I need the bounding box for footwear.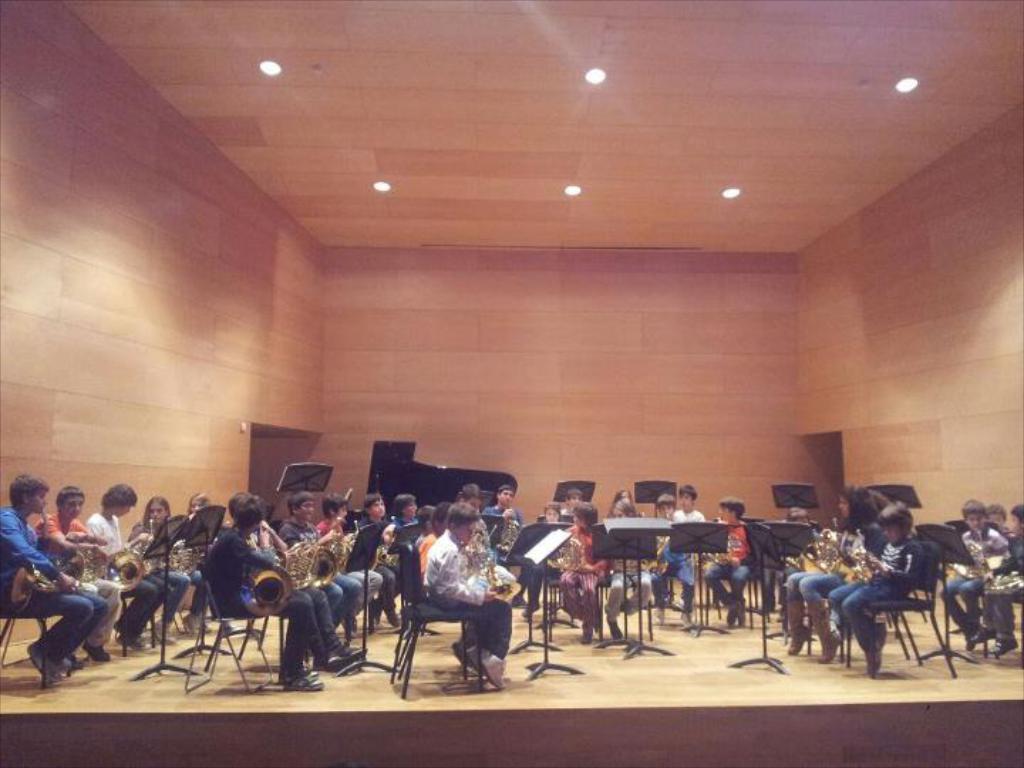
Here it is: {"left": 469, "top": 647, "right": 482, "bottom": 676}.
